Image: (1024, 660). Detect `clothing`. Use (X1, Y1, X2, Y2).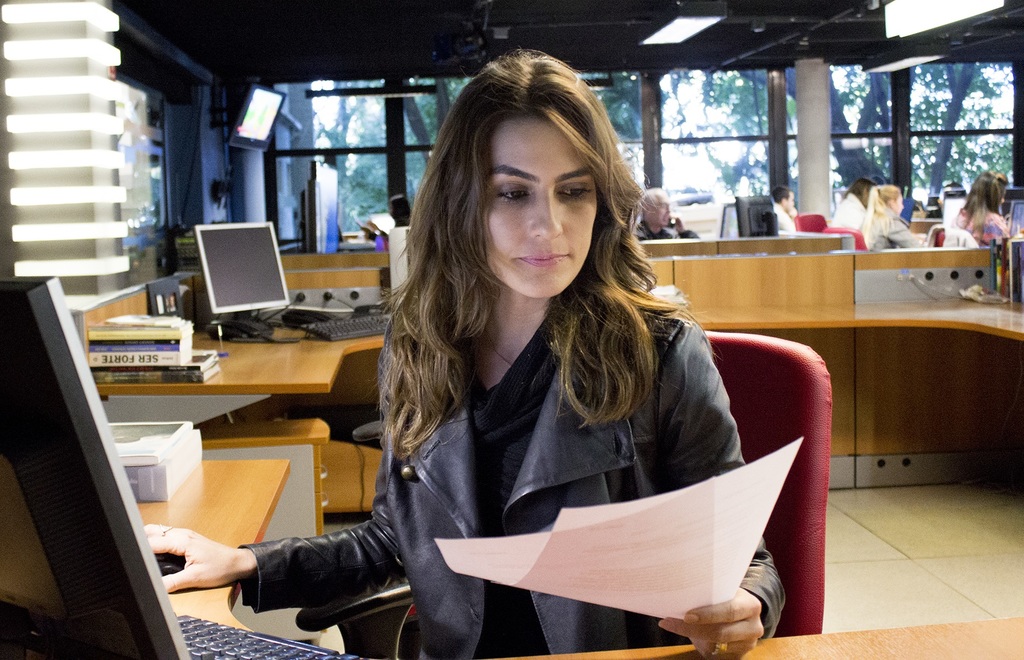
(325, 258, 818, 636).
